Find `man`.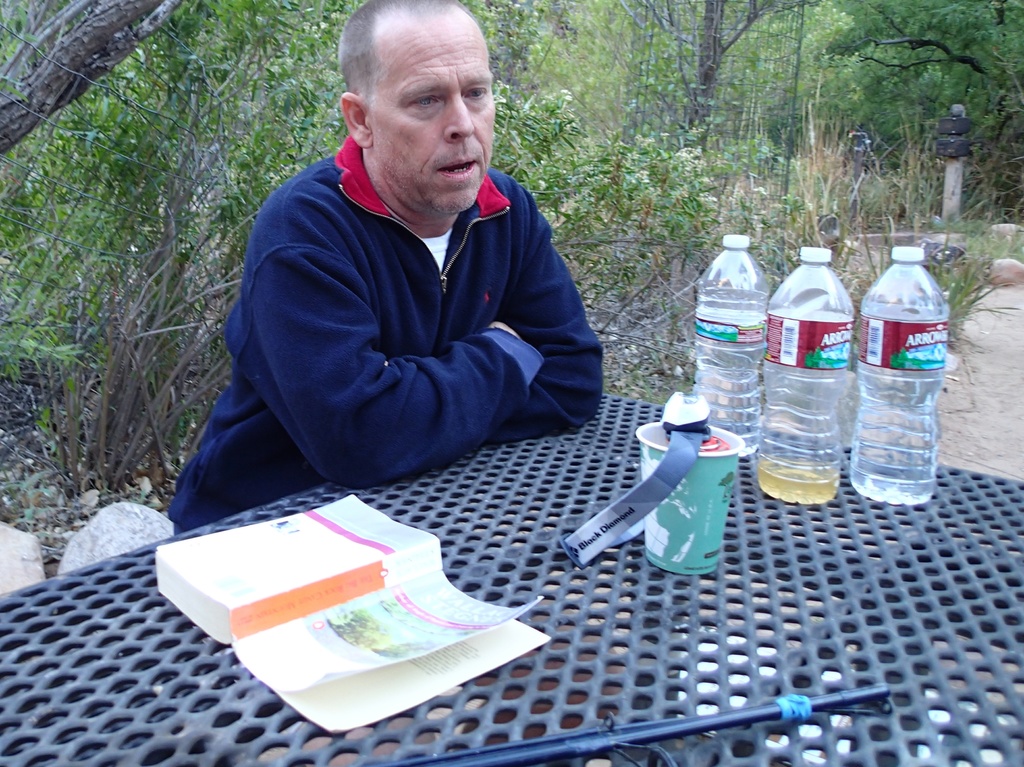
178 26 641 558.
